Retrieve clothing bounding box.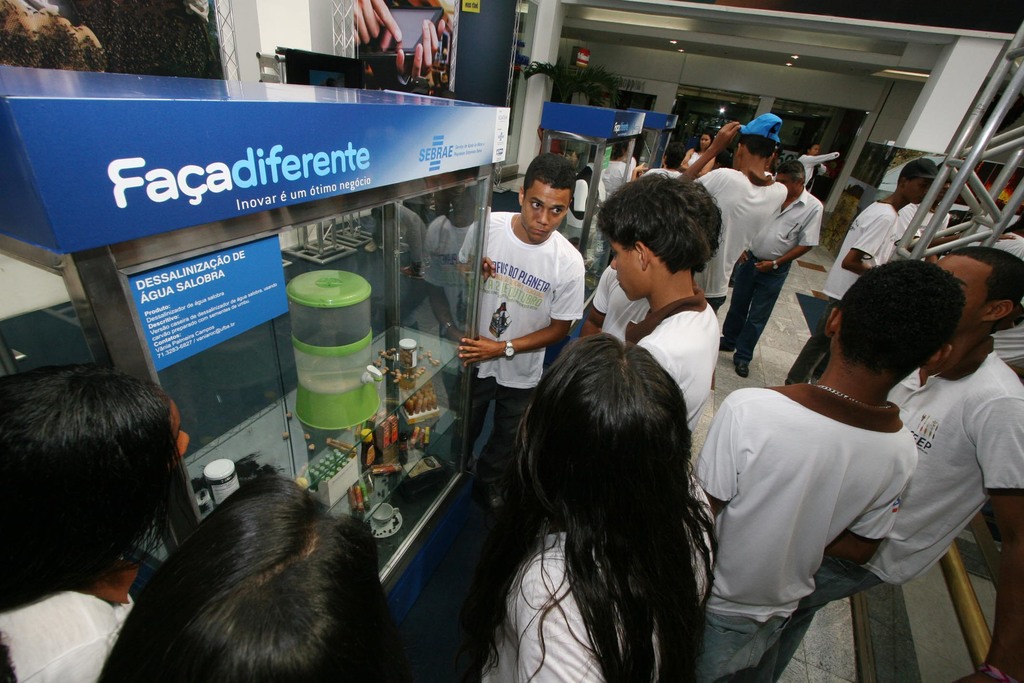
Bounding box: Rect(723, 260, 791, 383).
